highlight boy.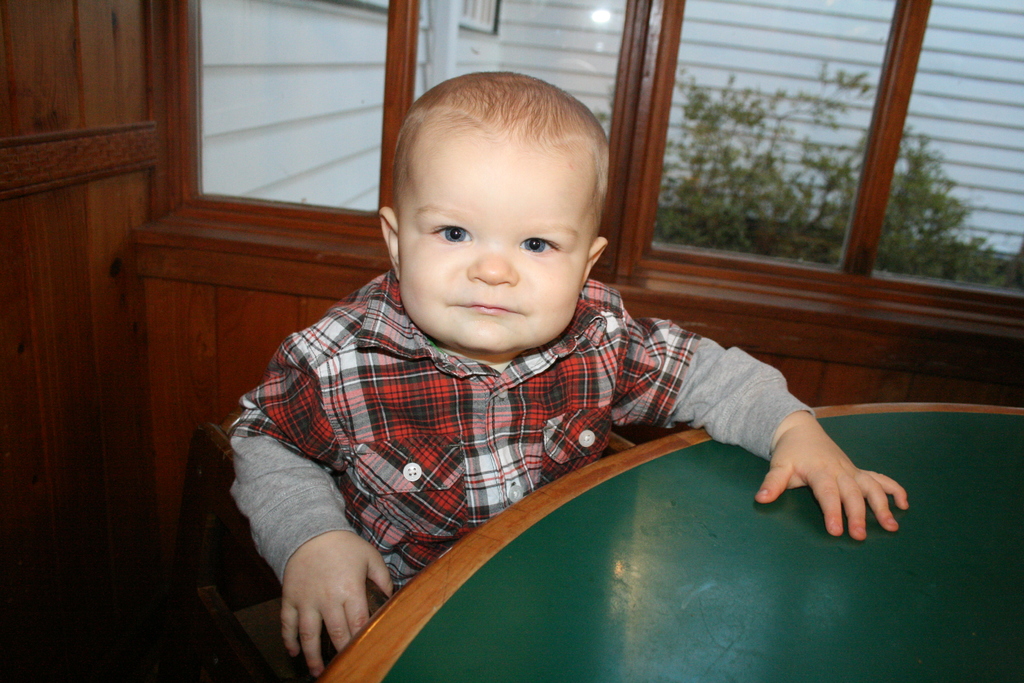
Highlighted region: Rect(268, 32, 801, 613).
